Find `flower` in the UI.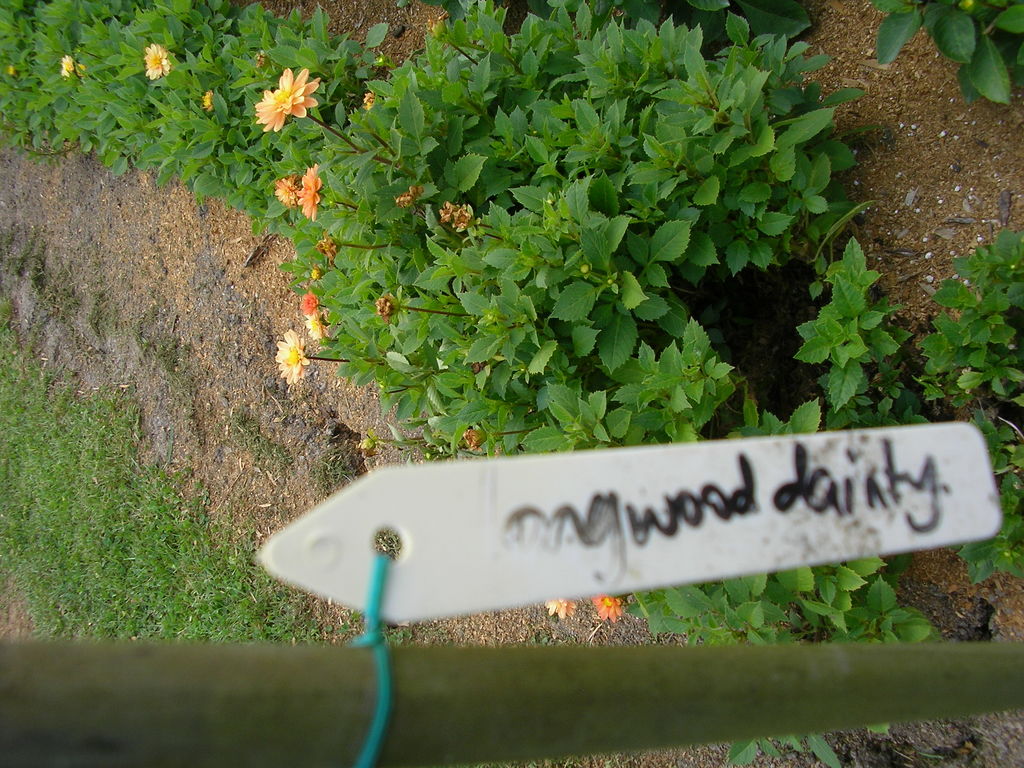
UI element at l=237, t=56, r=323, b=127.
